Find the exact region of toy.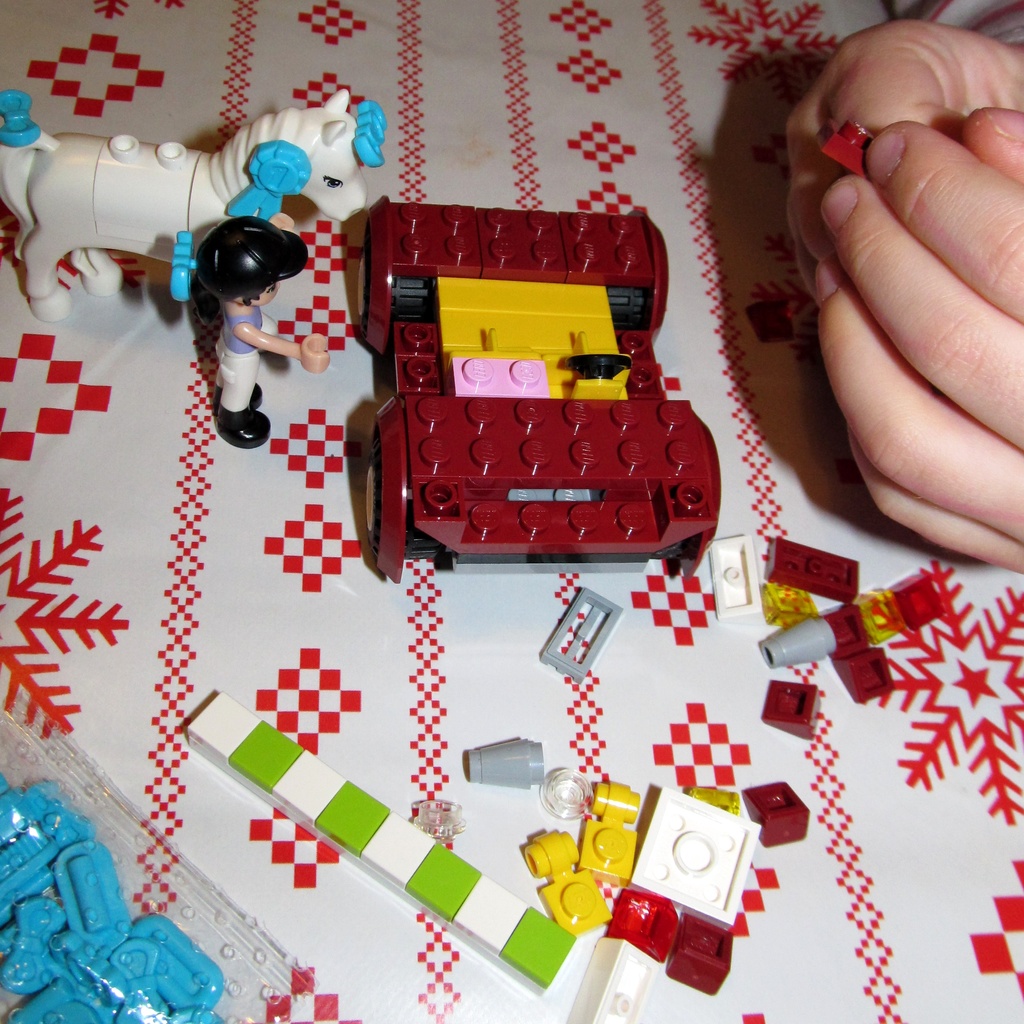
Exact region: rect(170, 214, 330, 448).
